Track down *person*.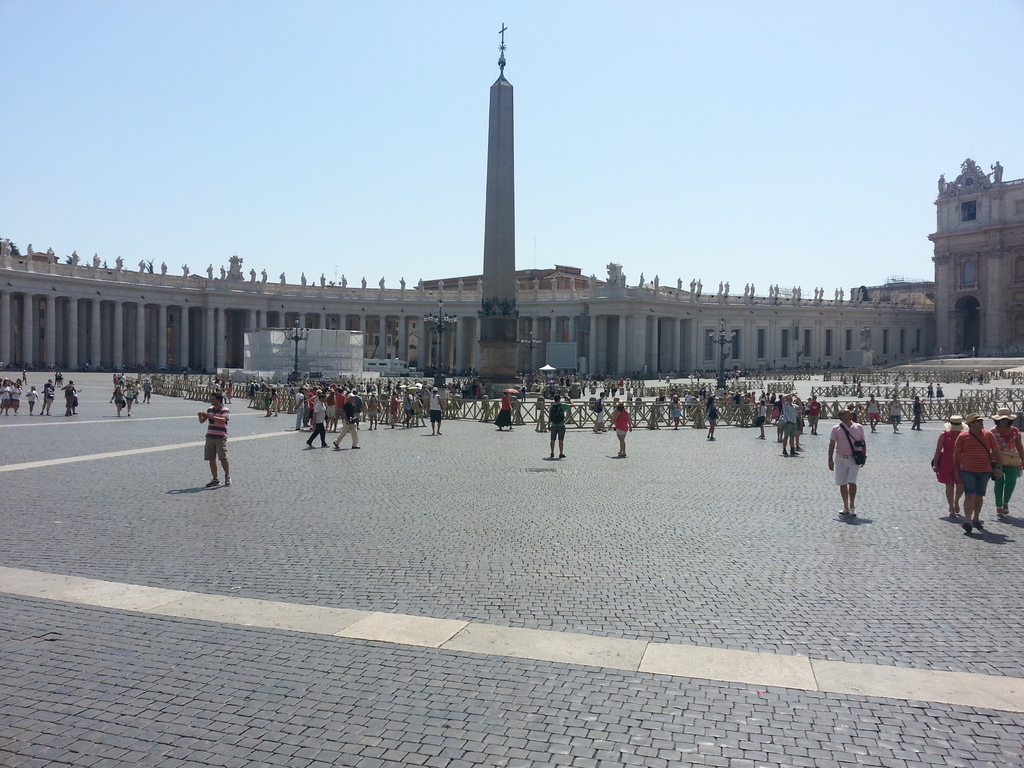
Tracked to region(480, 381, 486, 397).
